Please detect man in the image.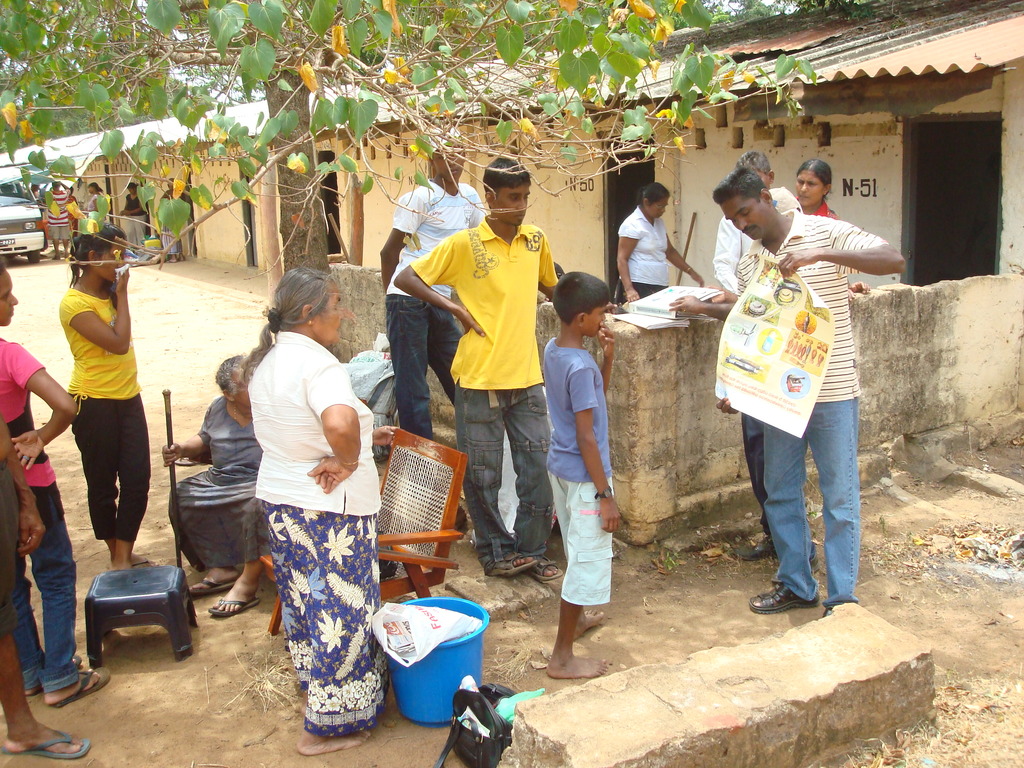
707,145,792,299.
